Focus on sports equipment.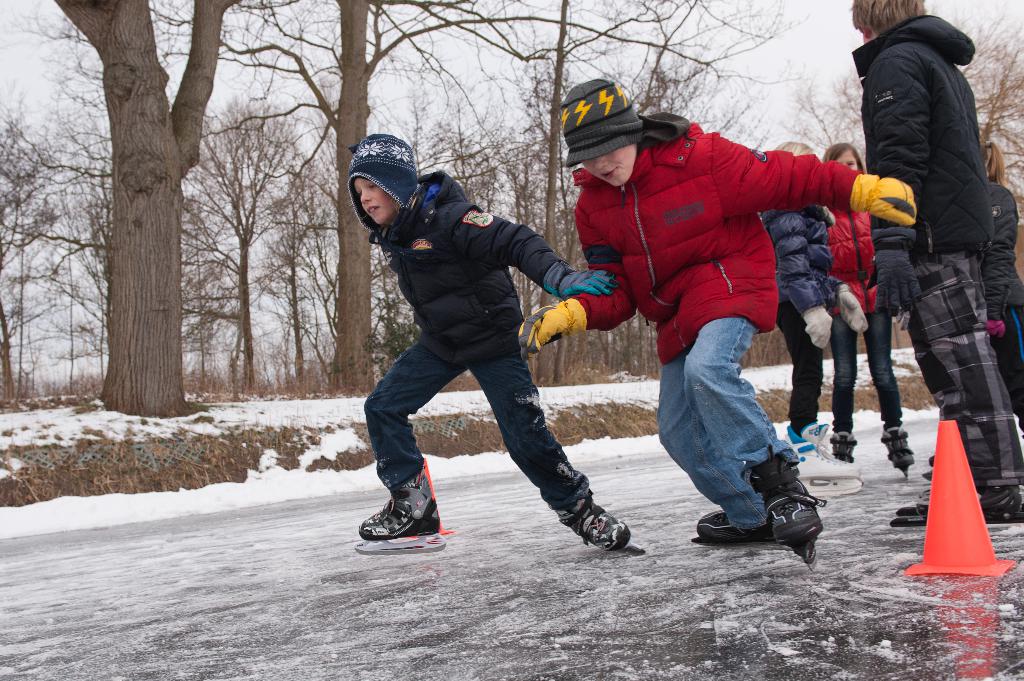
Focused at 691 509 771 545.
